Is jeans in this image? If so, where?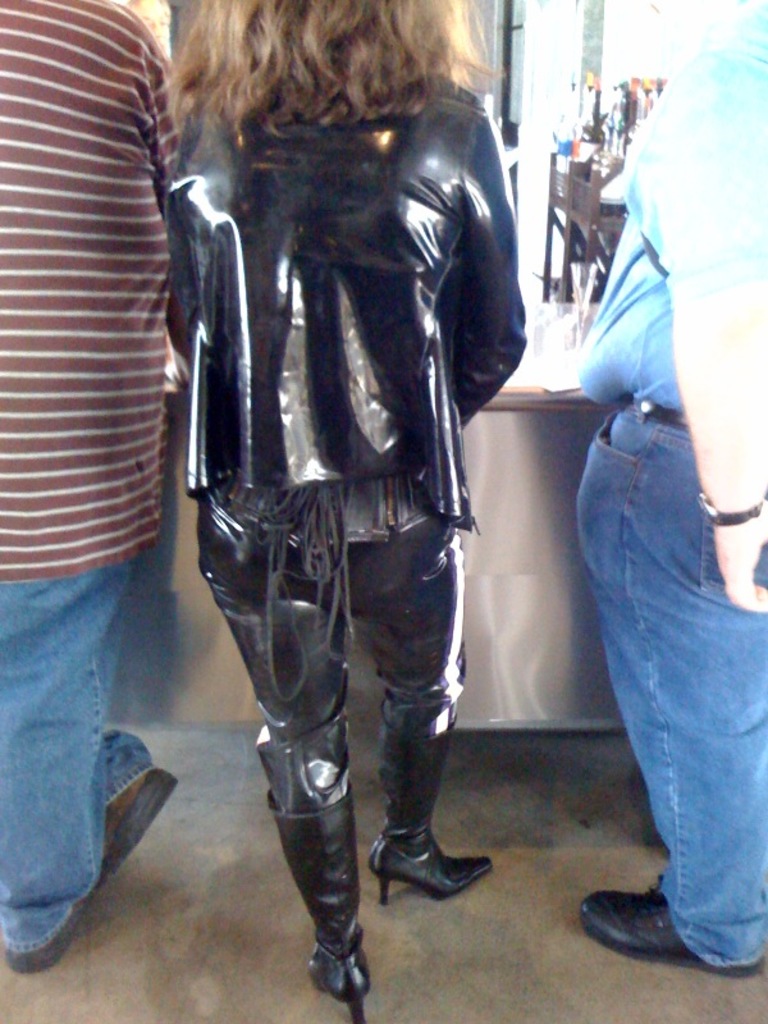
Yes, at <region>545, 388, 762, 995</region>.
